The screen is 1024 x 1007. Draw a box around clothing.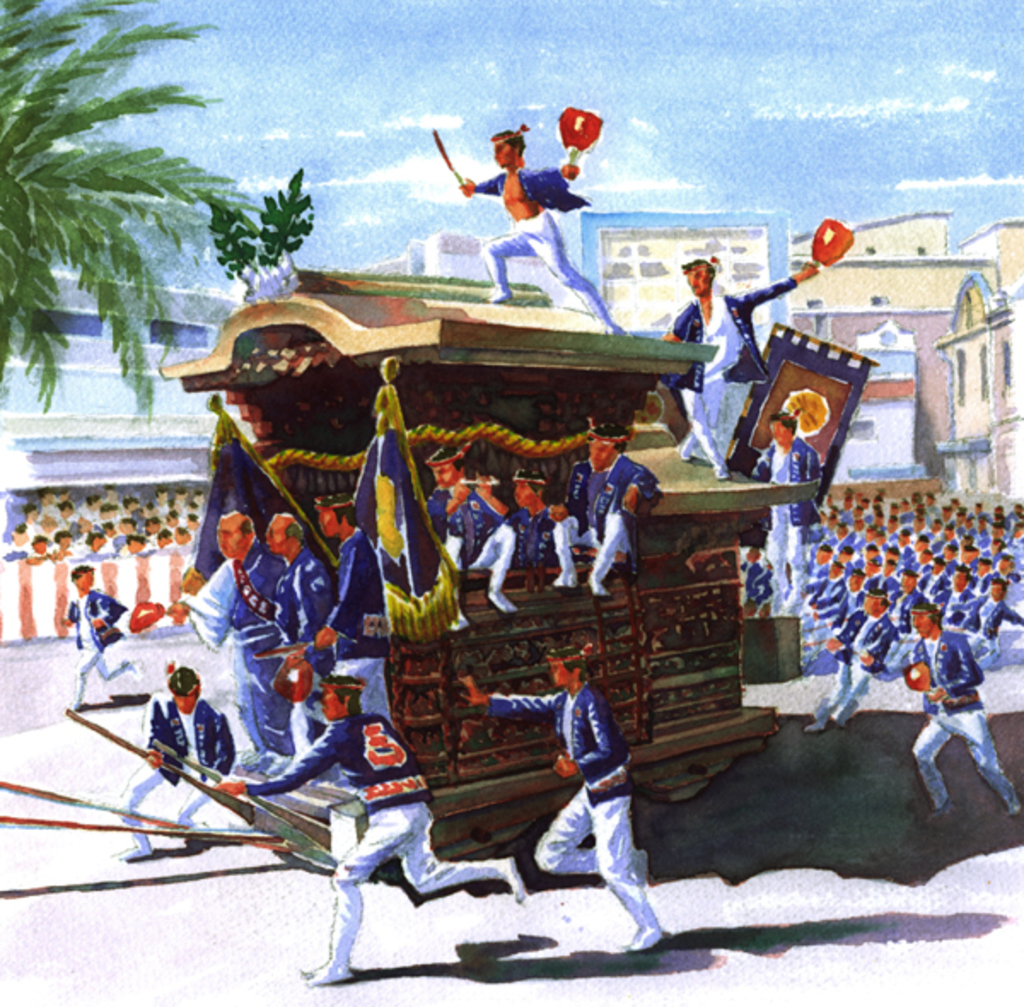
[x1=244, y1=712, x2=493, y2=958].
